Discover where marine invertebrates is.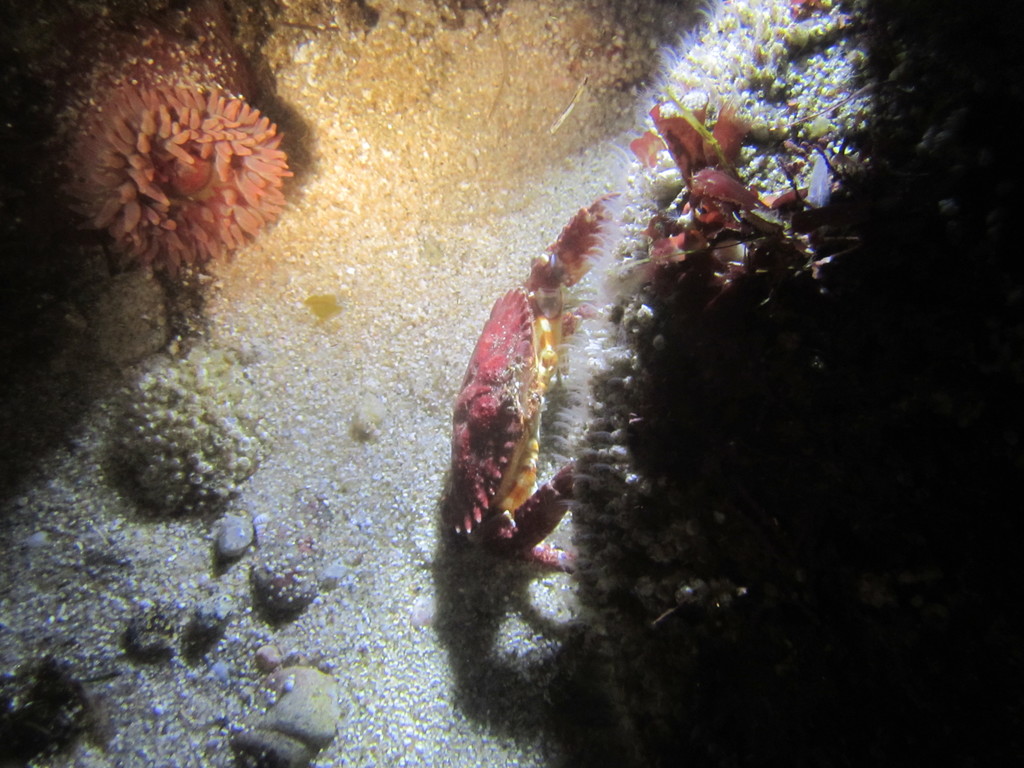
Discovered at {"x1": 44, "y1": 62, "x2": 316, "y2": 344}.
